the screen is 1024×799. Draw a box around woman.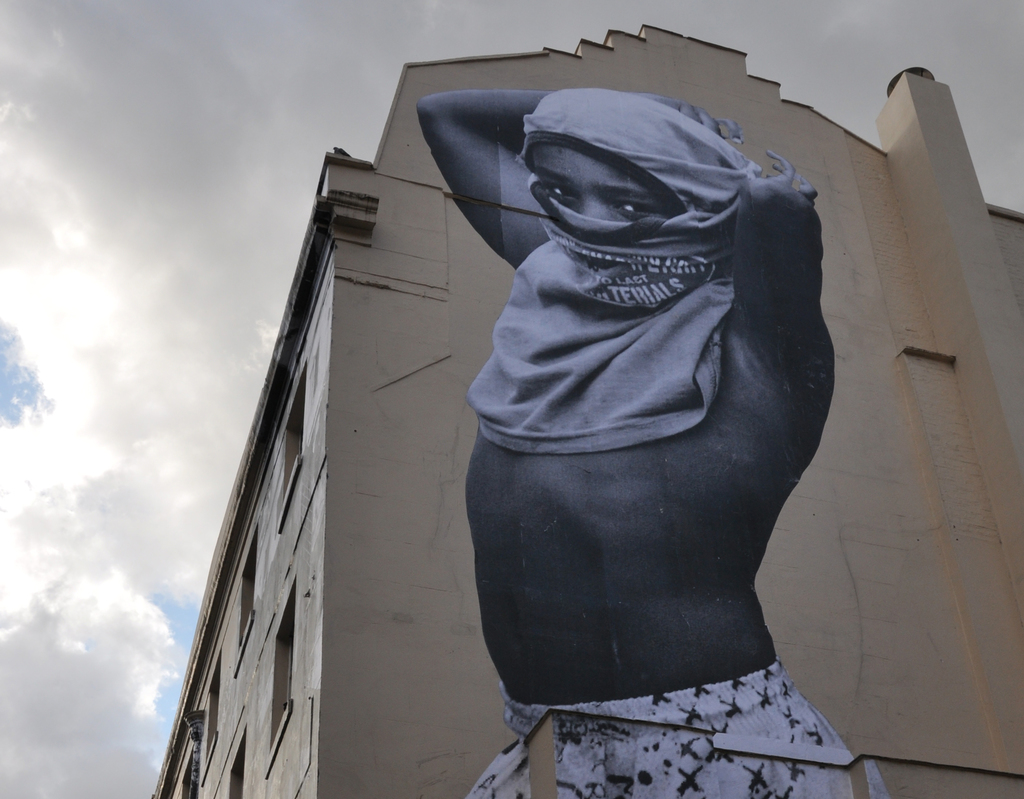
414,81,895,798.
